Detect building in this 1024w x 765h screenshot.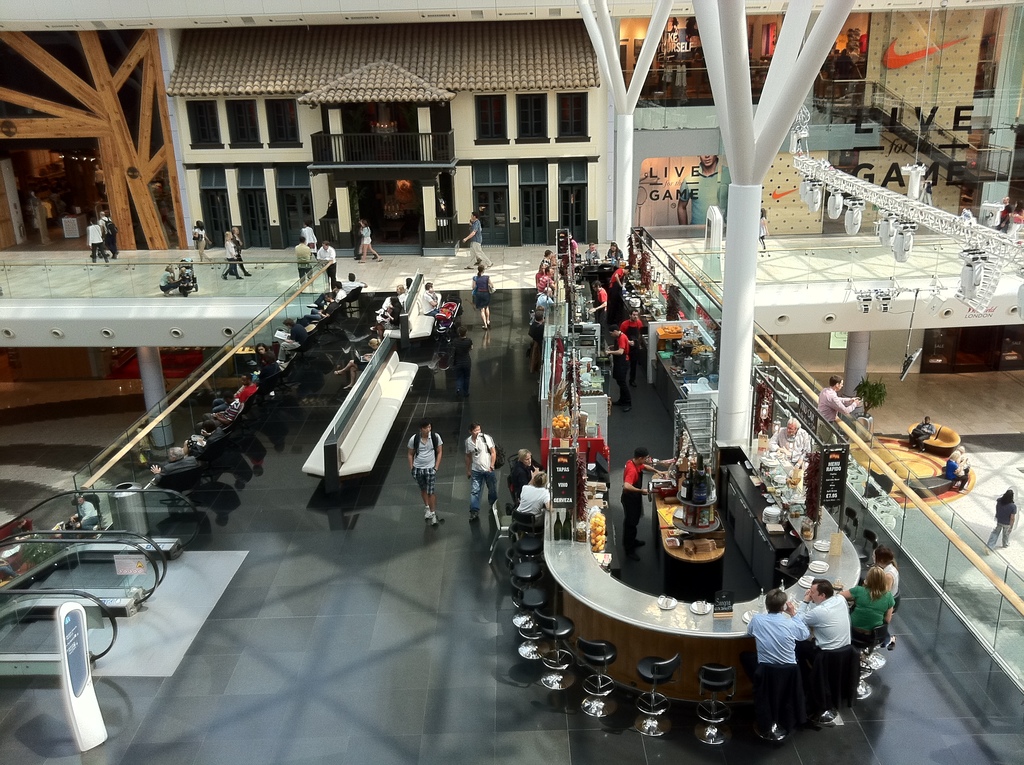
Detection: 166, 24, 609, 256.
